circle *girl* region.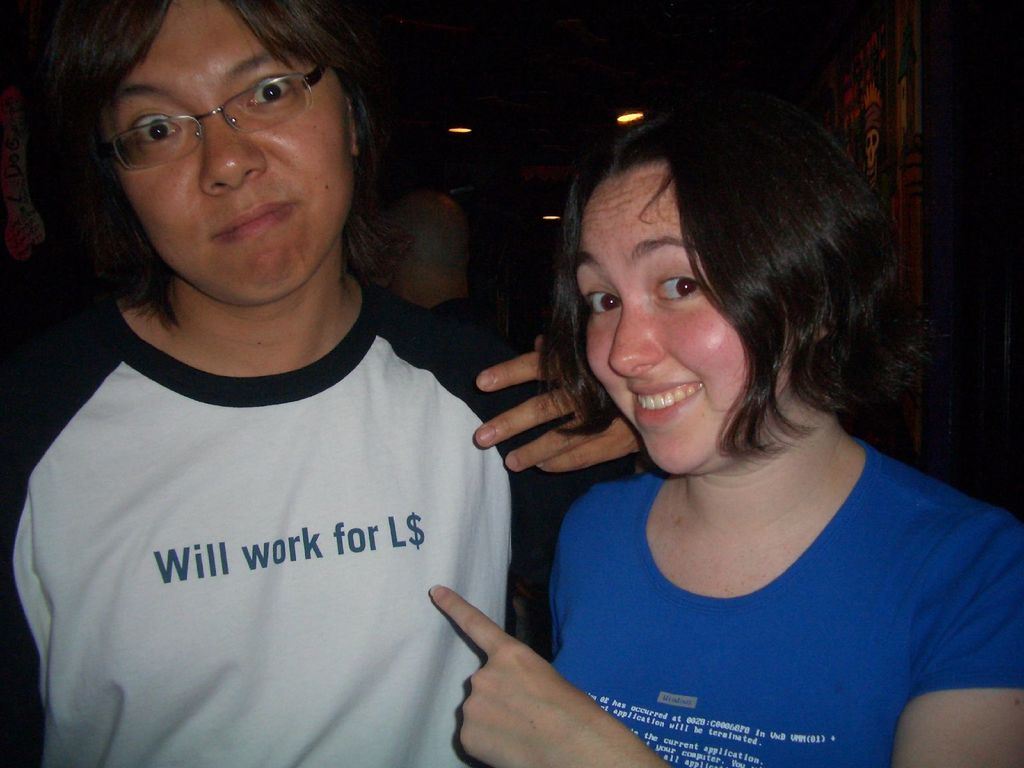
Region: Rect(428, 83, 1023, 767).
